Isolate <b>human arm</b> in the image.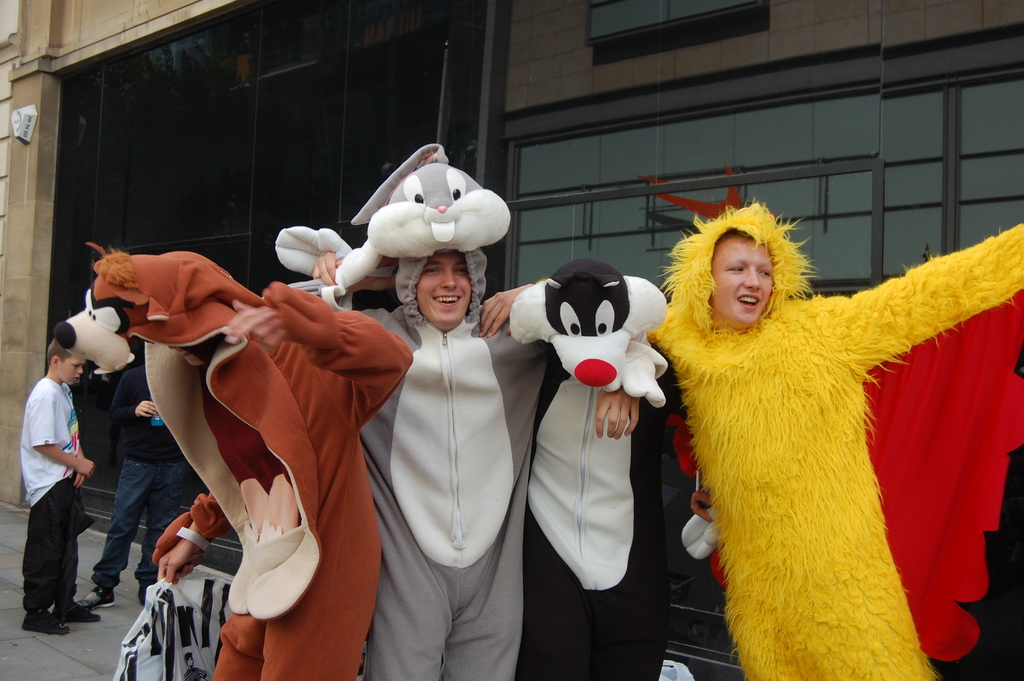
Isolated region: region(477, 281, 536, 335).
